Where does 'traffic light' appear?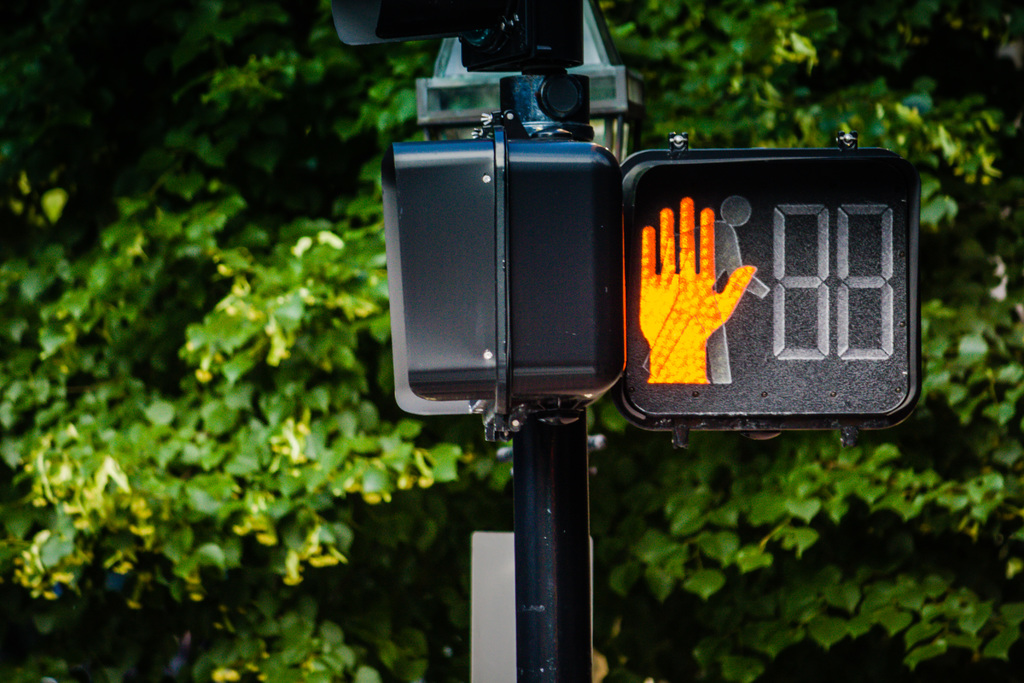
Appears at <region>328, 0, 586, 70</region>.
